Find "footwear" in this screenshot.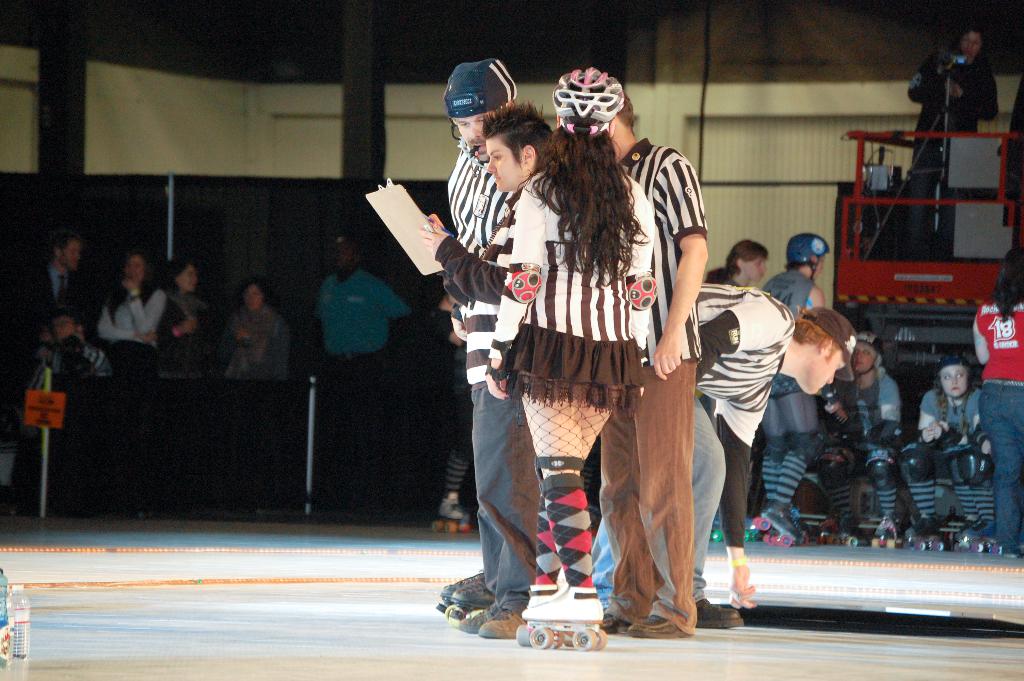
The bounding box for "footwear" is (440, 495, 468, 519).
